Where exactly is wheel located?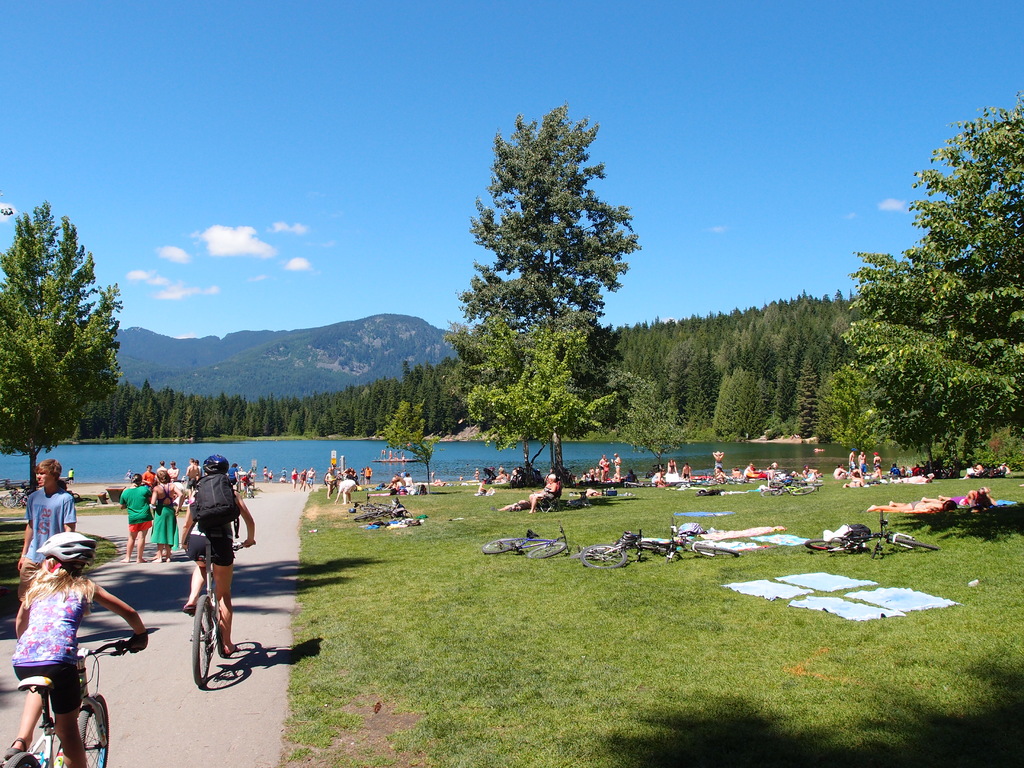
Its bounding box is bbox=[75, 695, 115, 767].
